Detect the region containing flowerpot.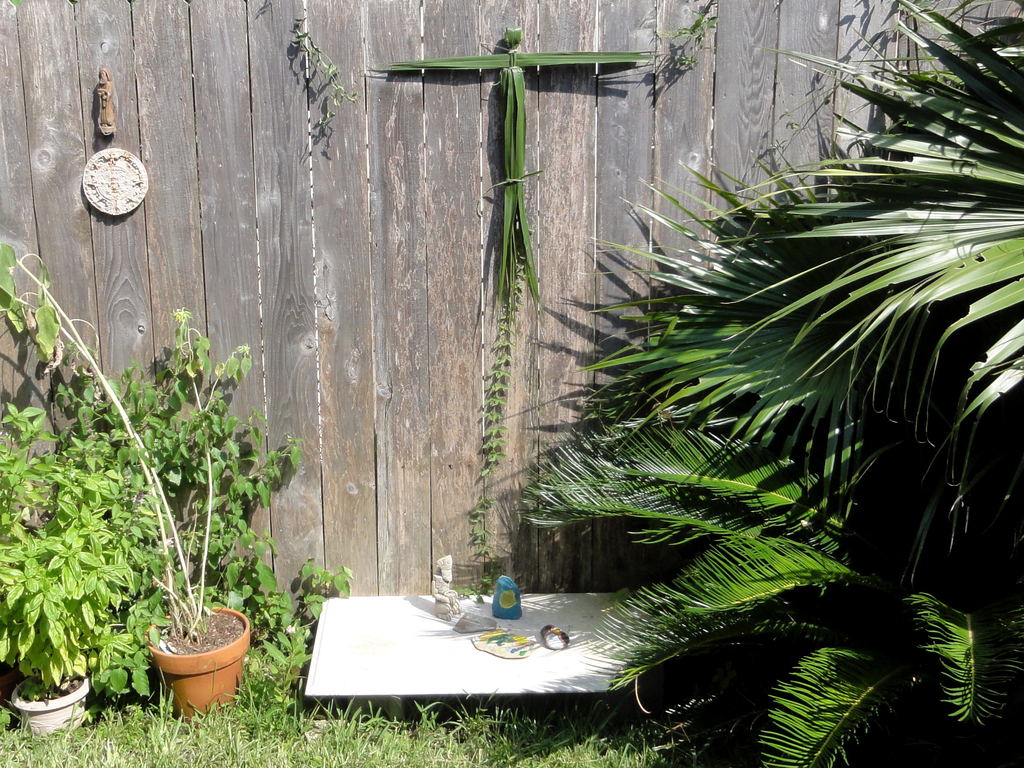
12,669,88,734.
